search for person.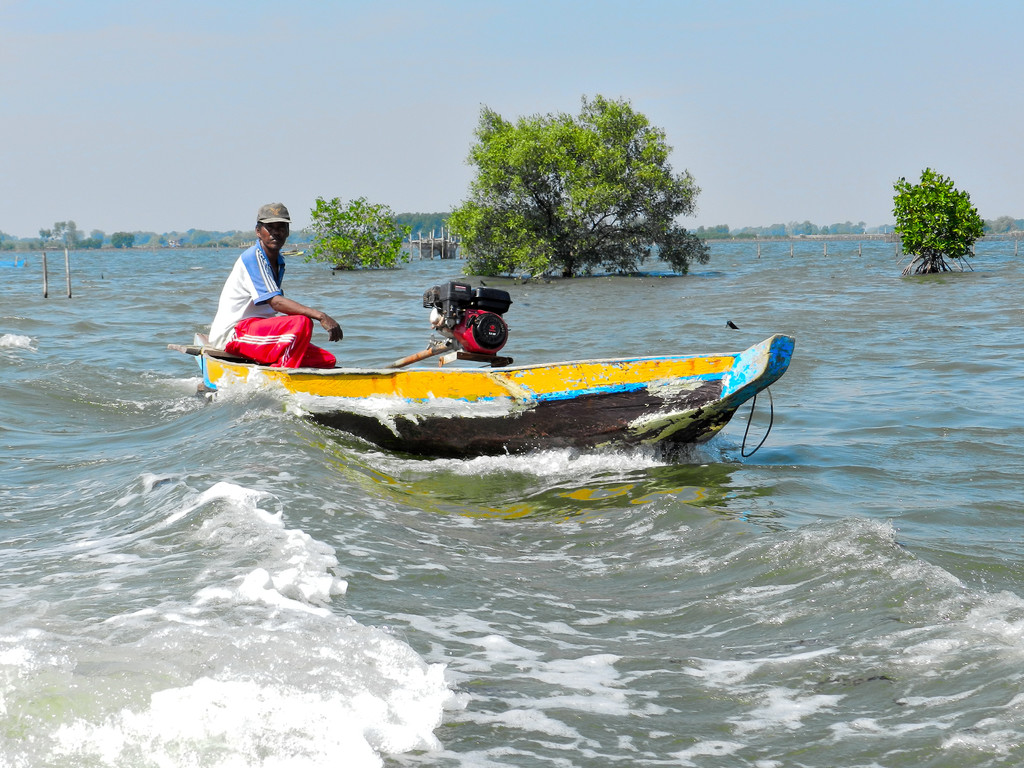
Found at (x1=204, y1=204, x2=340, y2=367).
